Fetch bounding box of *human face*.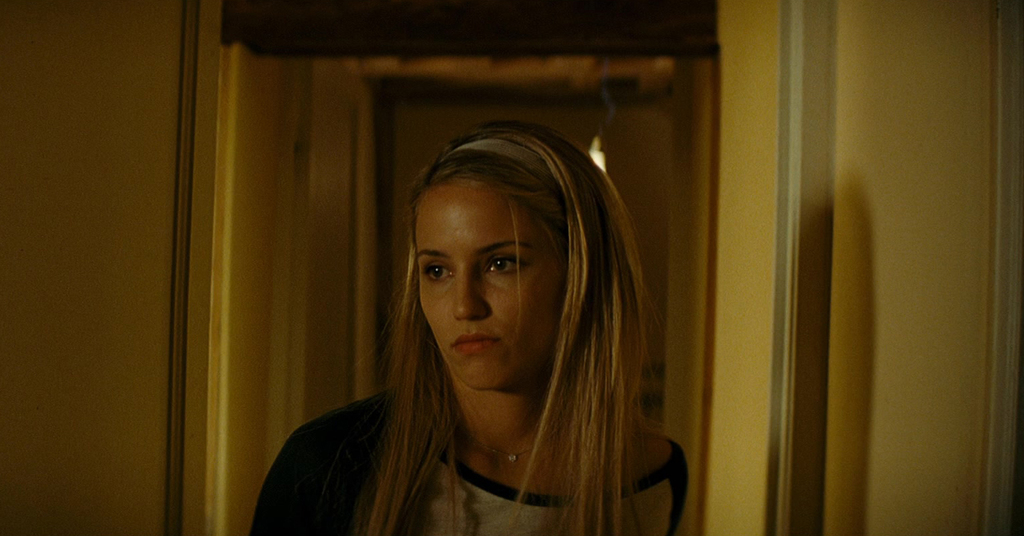
Bbox: [420,169,553,397].
